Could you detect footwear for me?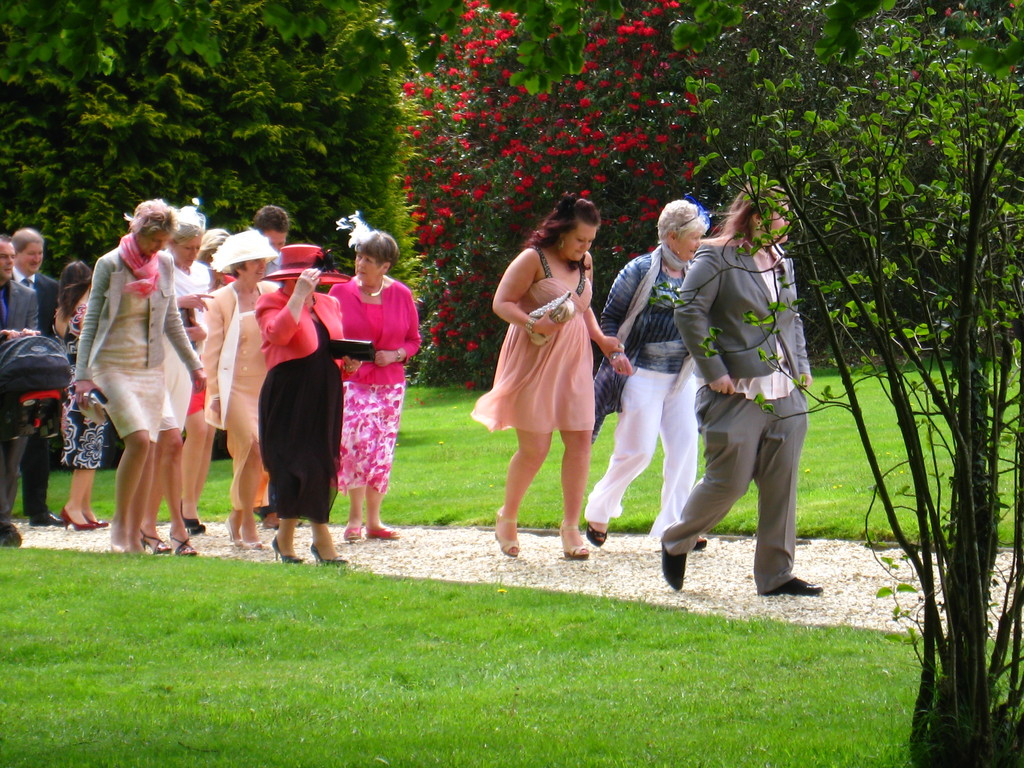
Detection result: bbox=(180, 494, 204, 541).
